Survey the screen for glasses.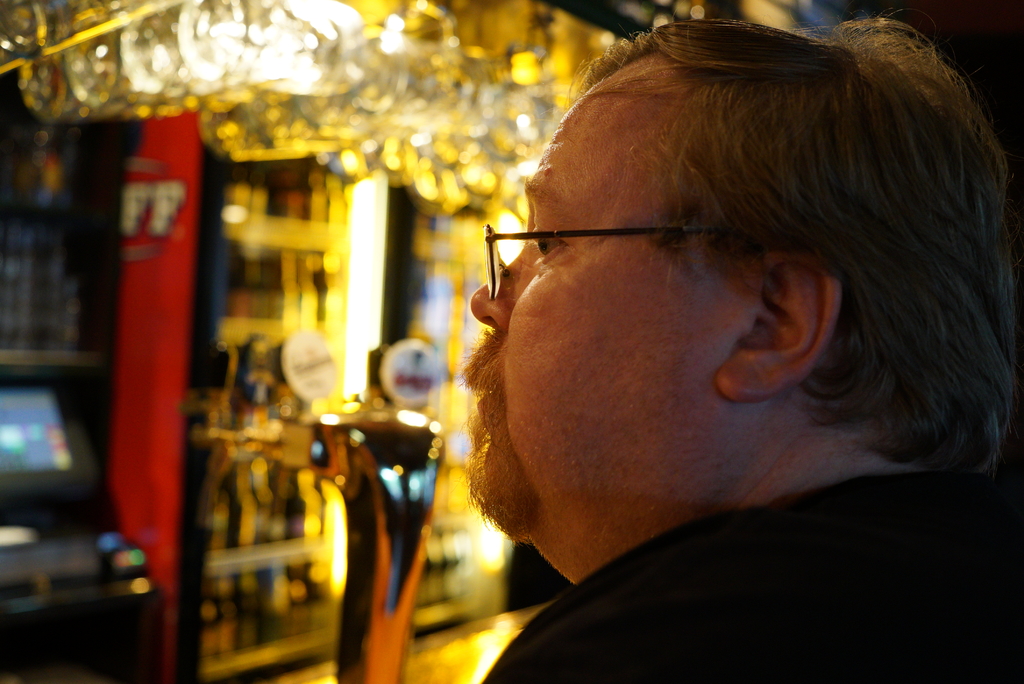
Survey found: {"x1": 486, "y1": 225, "x2": 712, "y2": 302}.
